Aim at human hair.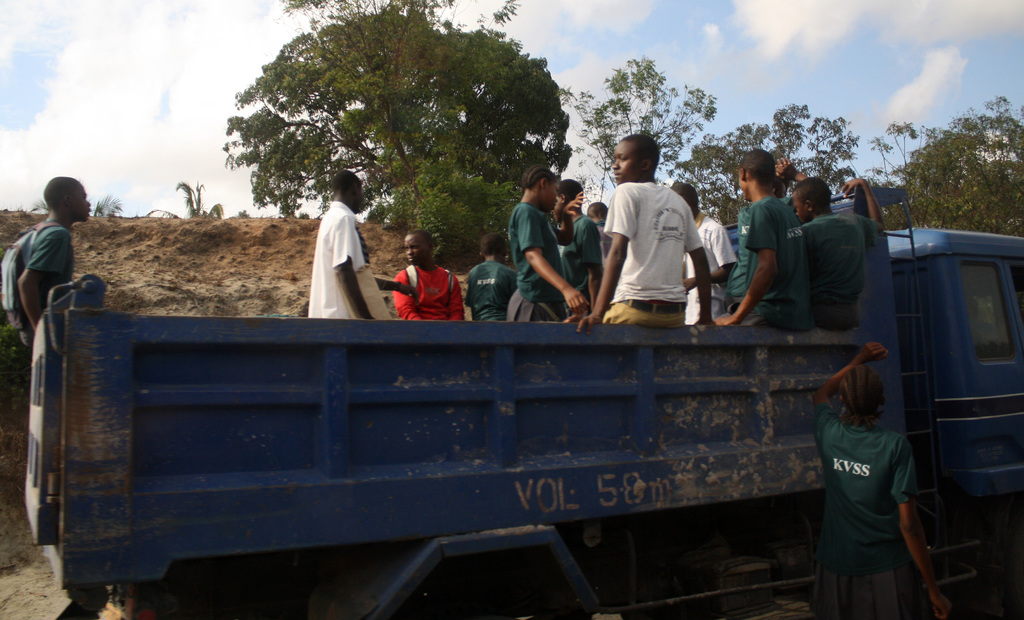
Aimed at (670,183,700,212).
